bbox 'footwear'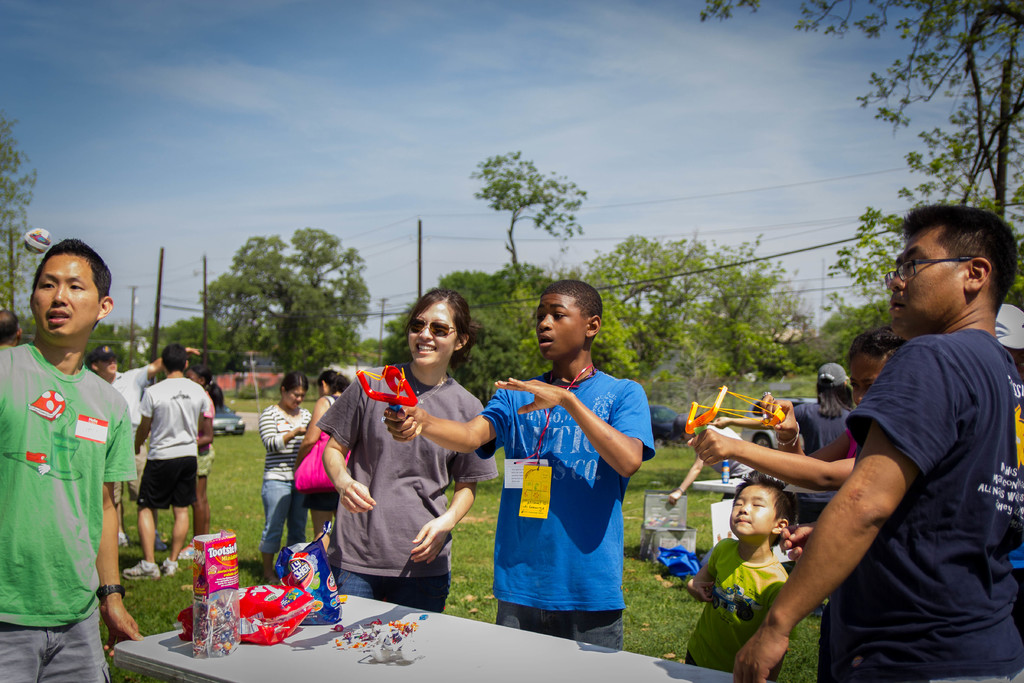
crop(260, 570, 277, 584)
